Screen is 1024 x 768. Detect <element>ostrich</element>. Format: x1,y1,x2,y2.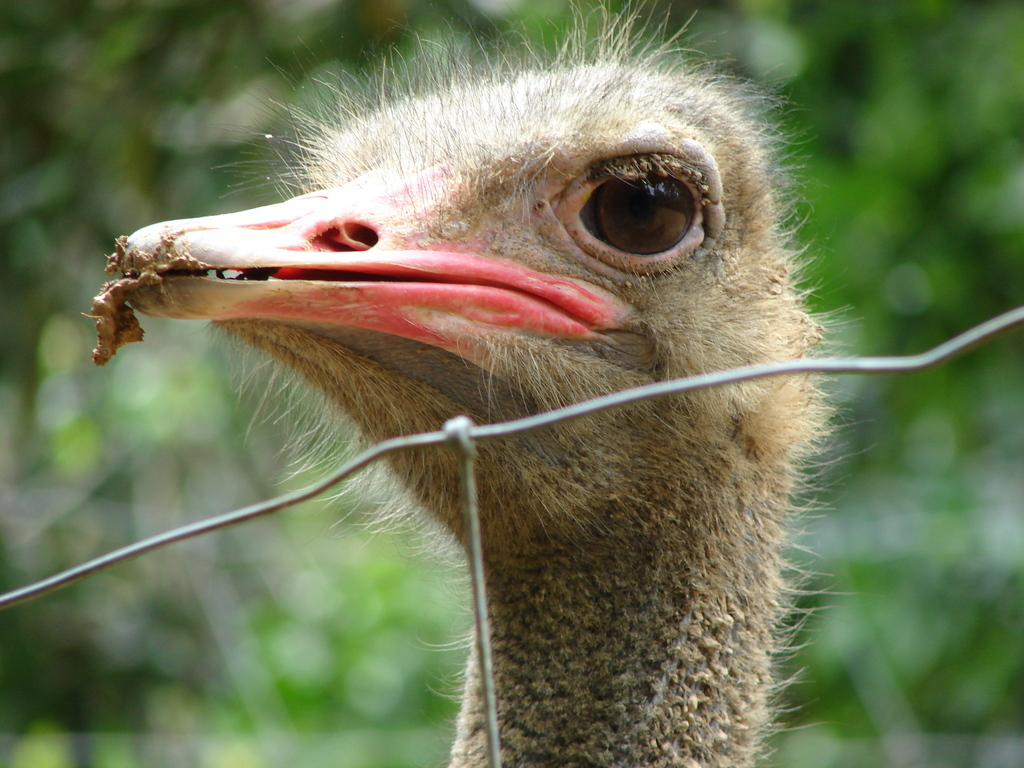
101,54,812,767.
